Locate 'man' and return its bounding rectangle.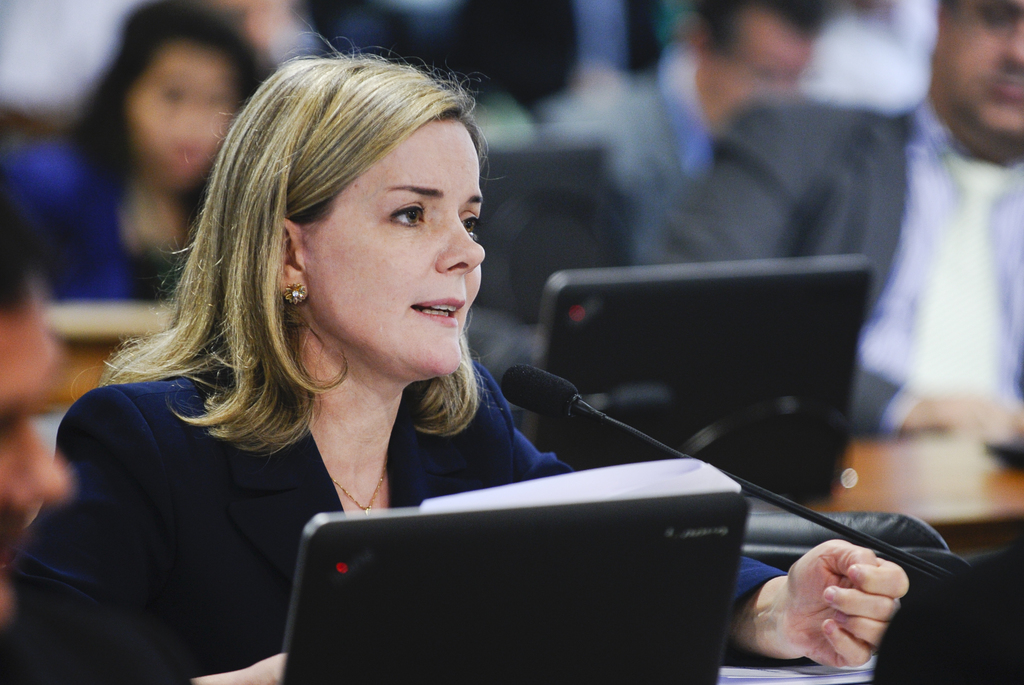
left=544, top=0, right=840, bottom=217.
